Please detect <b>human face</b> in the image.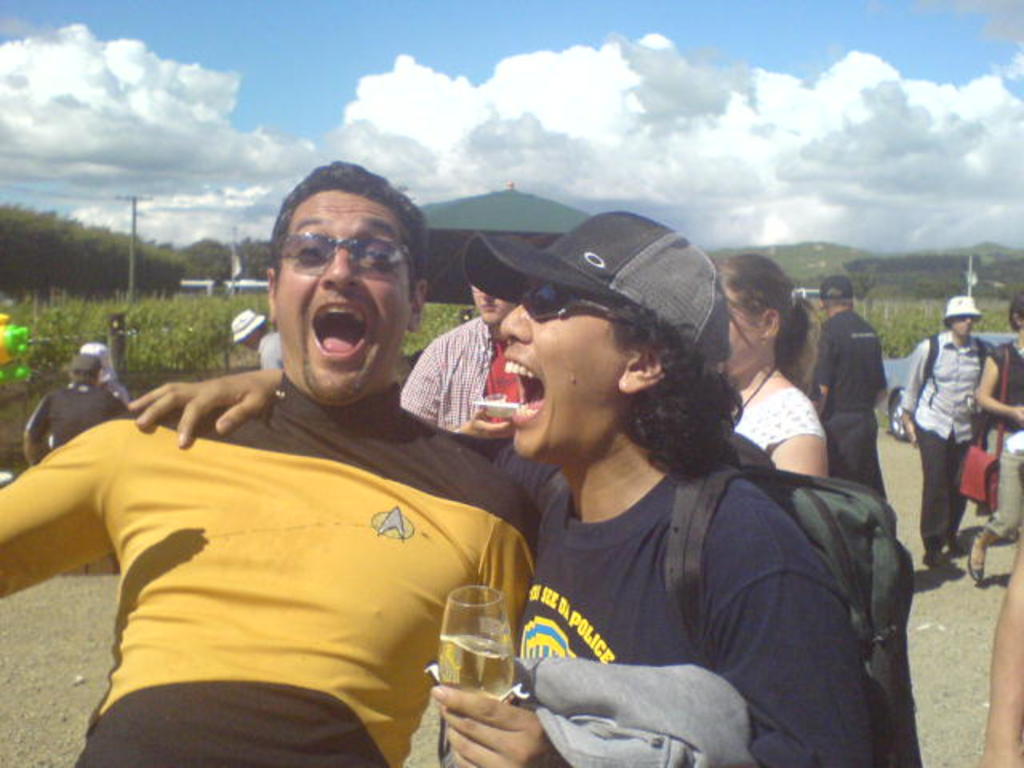
<box>275,190,411,403</box>.
